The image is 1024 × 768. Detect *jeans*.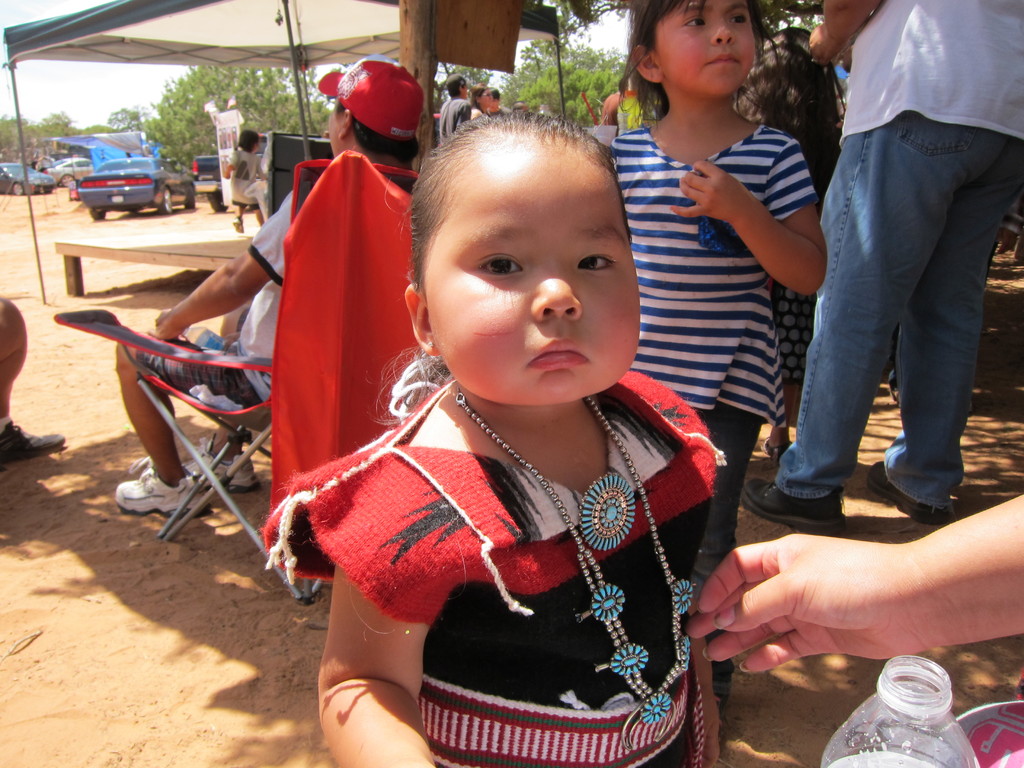
Detection: bbox=[705, 412, 762, 699].
